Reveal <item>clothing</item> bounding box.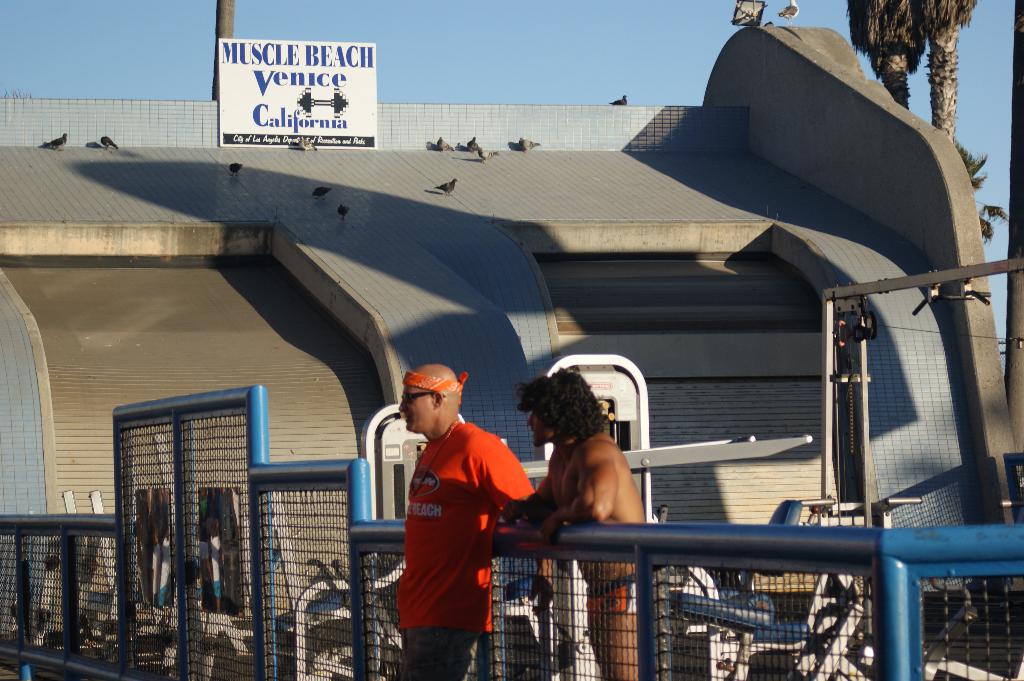
Revealed: (left=586, top=570, right=643, bottom=618).
